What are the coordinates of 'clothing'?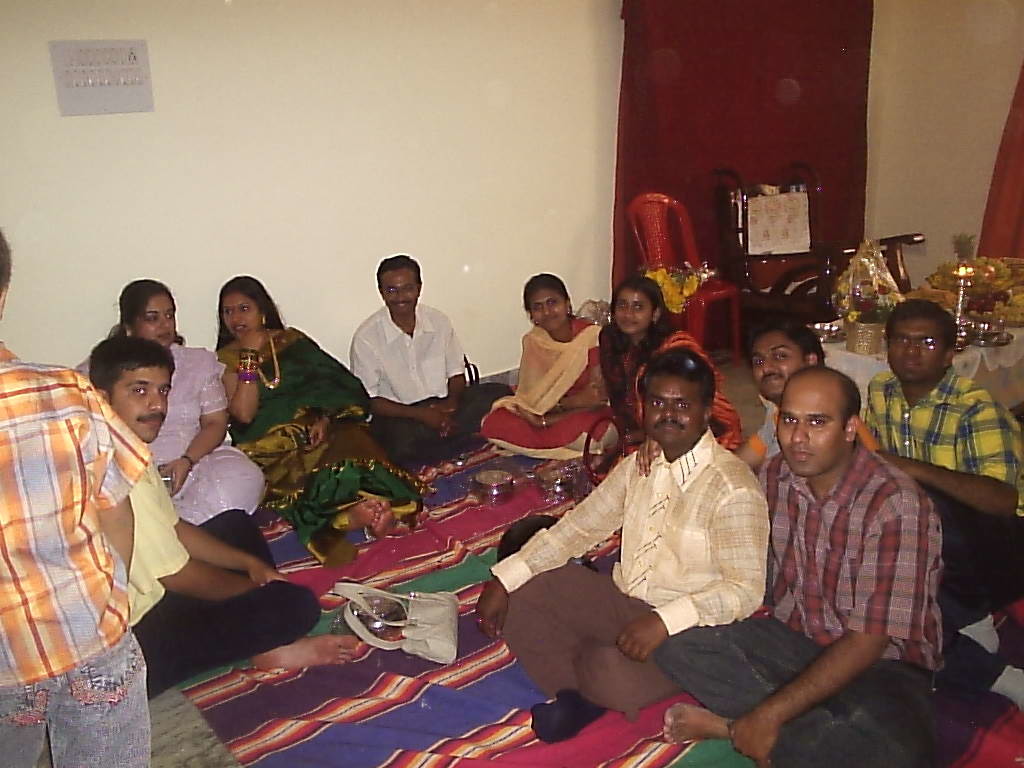
pyautogui.locateOnScreen(598, 310, 746, 455).
